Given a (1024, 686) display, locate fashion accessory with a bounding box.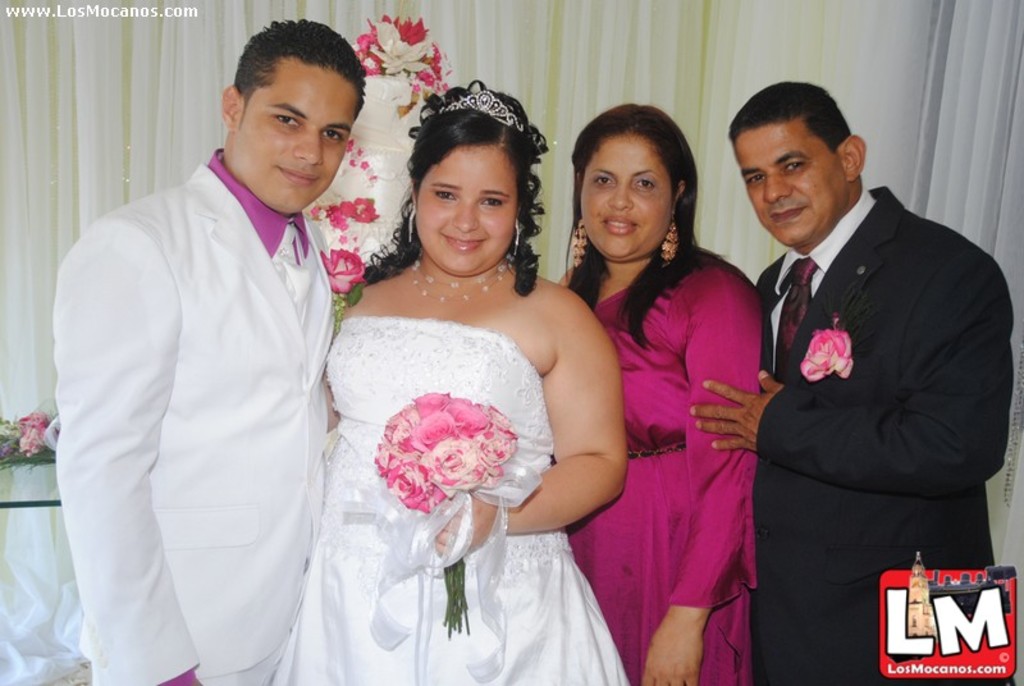
Located: bbox=(413, 256, 517, 306).
